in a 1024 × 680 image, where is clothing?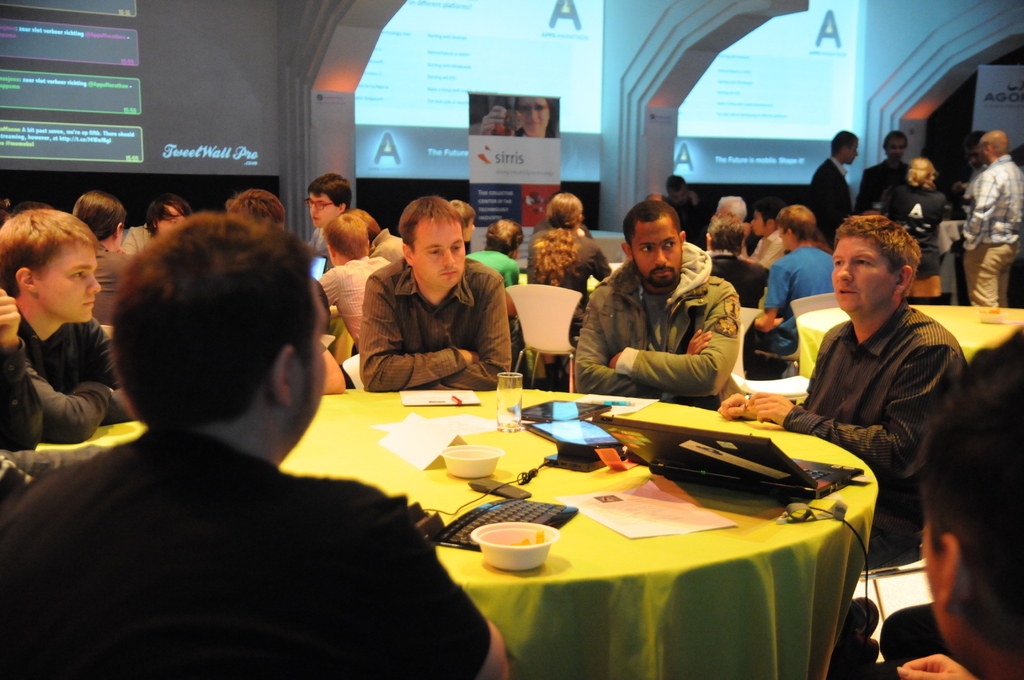
box=[0, 295, 124, 450].
